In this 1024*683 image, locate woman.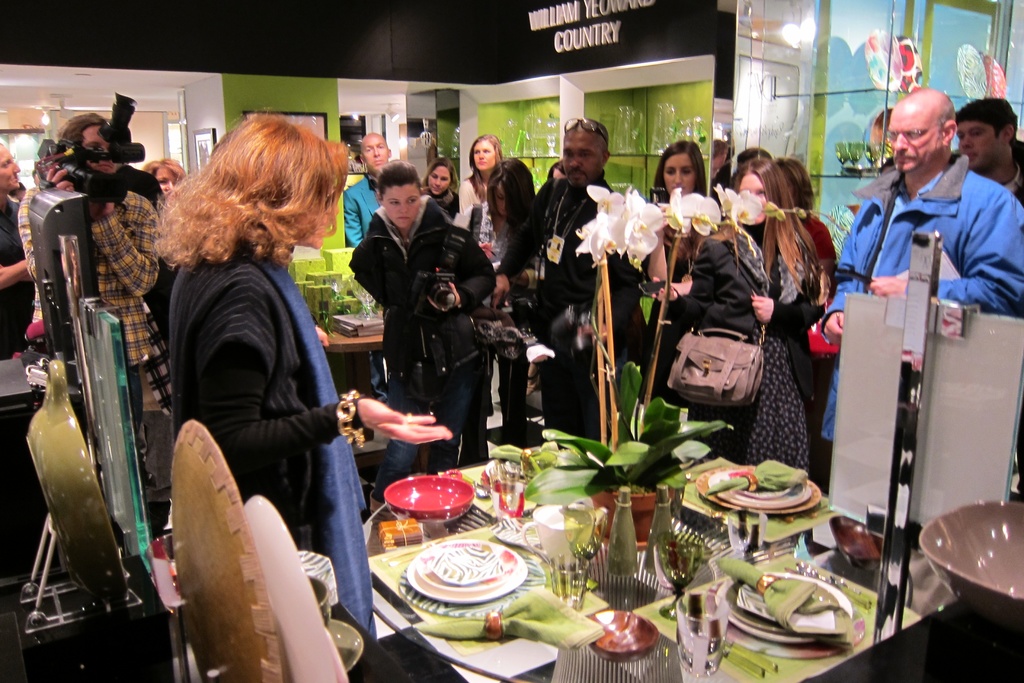
Bounding box: x1=456, y1=133, x2=502, y2=210.
